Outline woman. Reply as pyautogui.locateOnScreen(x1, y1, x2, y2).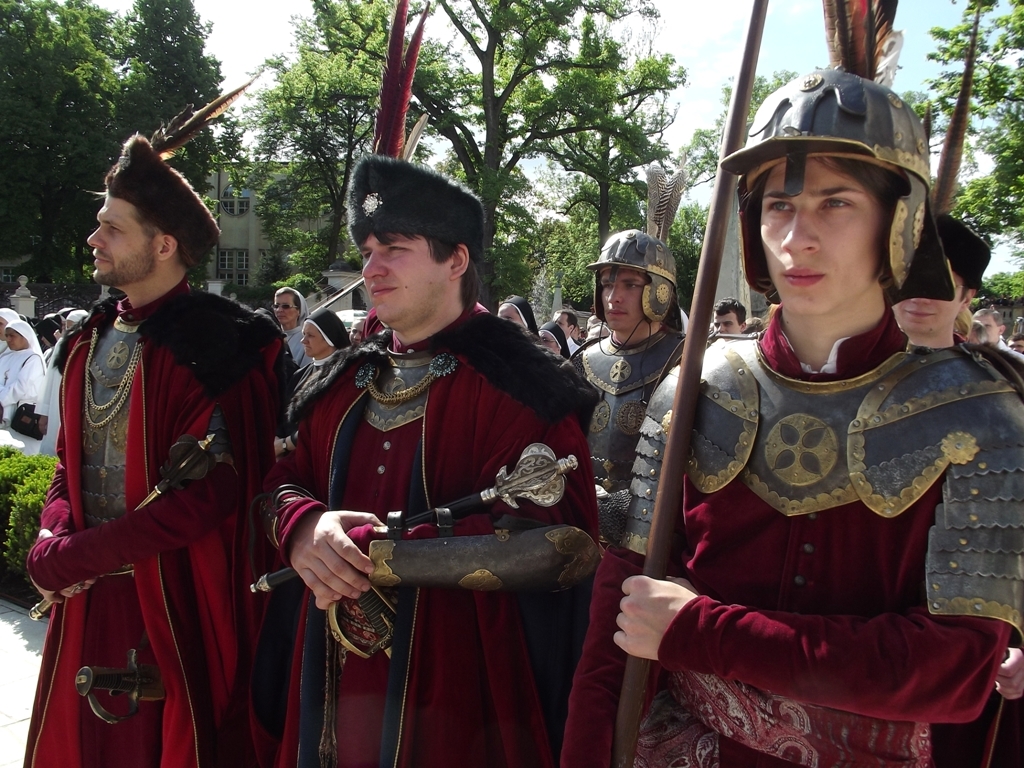
pyautogui.locateOnScreen(291, 309, 354, 391).
